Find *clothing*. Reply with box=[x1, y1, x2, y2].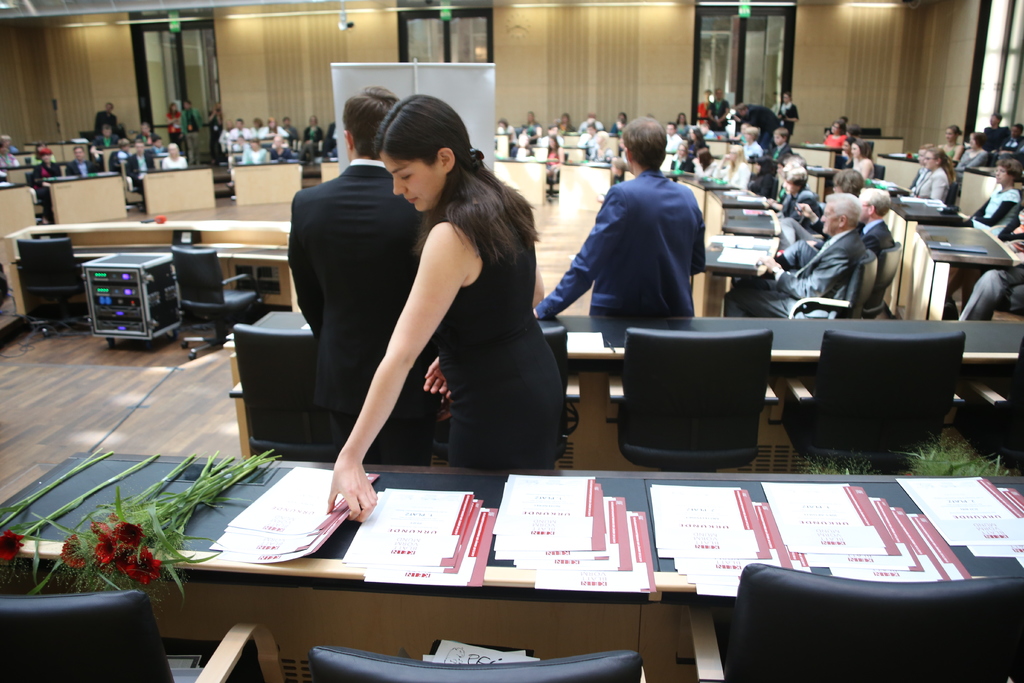
box=[692, 135, 705, 151].
